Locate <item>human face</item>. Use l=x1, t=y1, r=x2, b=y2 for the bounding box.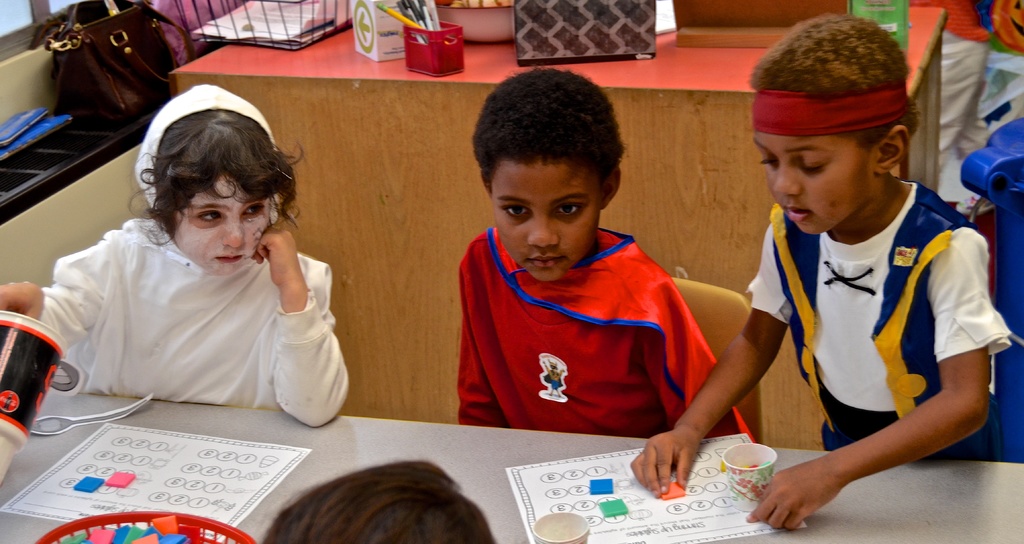
l=755, t=132, r=879, b=236.
